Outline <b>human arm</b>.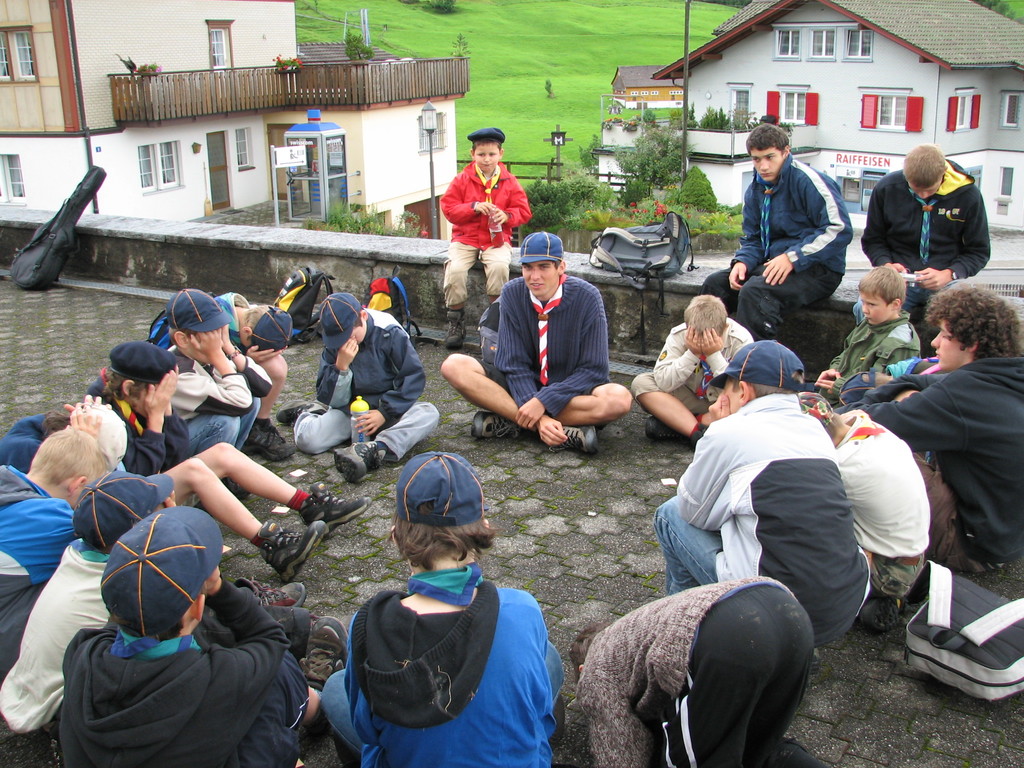
Outline: rect(216, 327, 273, 397).
